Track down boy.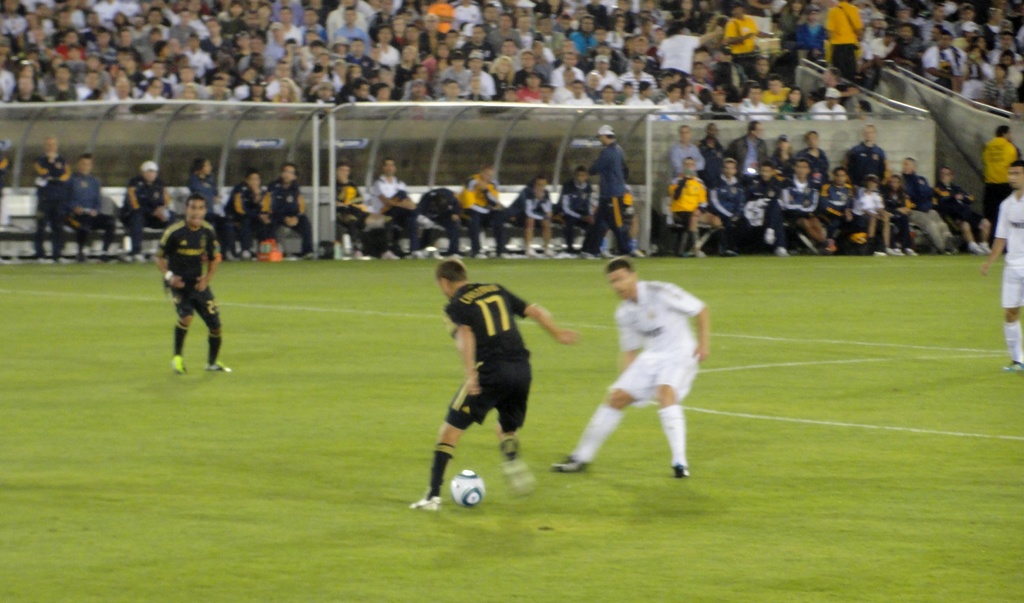
Tracked to (x1=546, y1=245, x2=726, y2=490).
